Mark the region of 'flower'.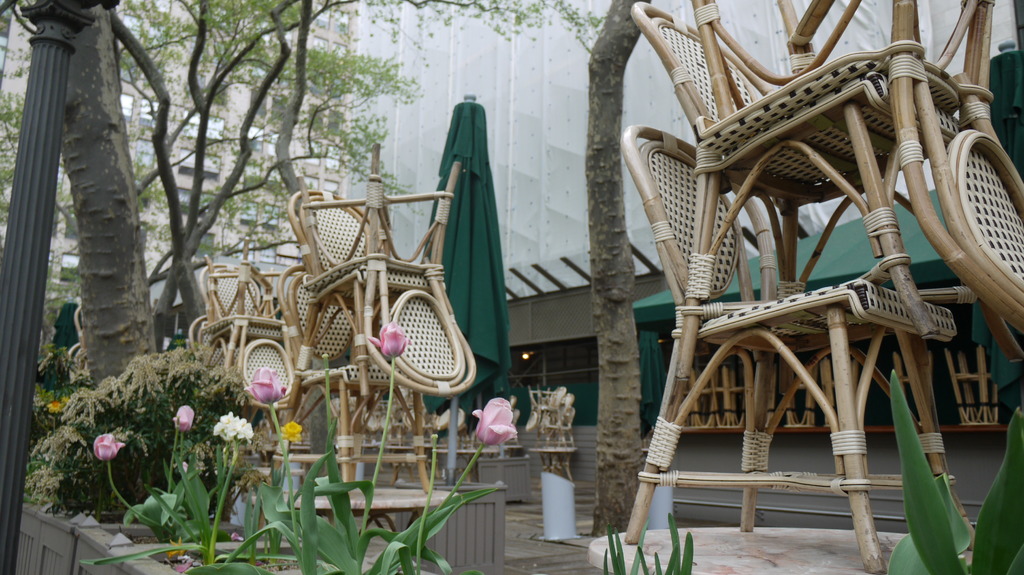
Region: 44/395/70/421.
